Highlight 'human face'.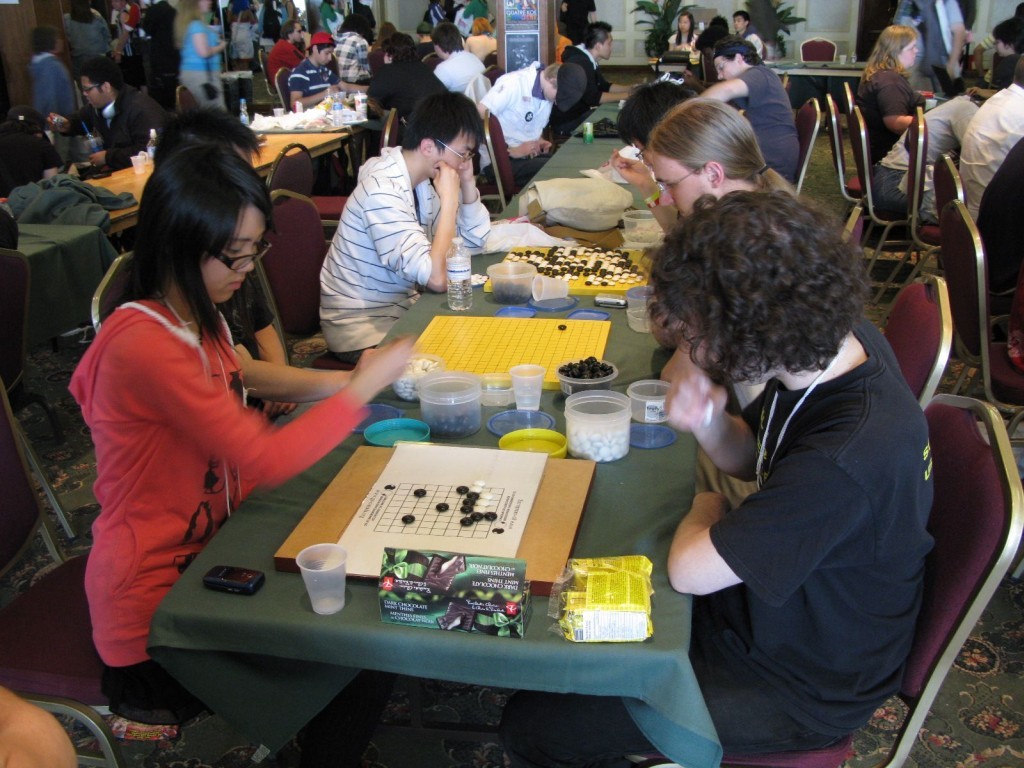
Highlighted region: crop(202, 194, 264, 307).
